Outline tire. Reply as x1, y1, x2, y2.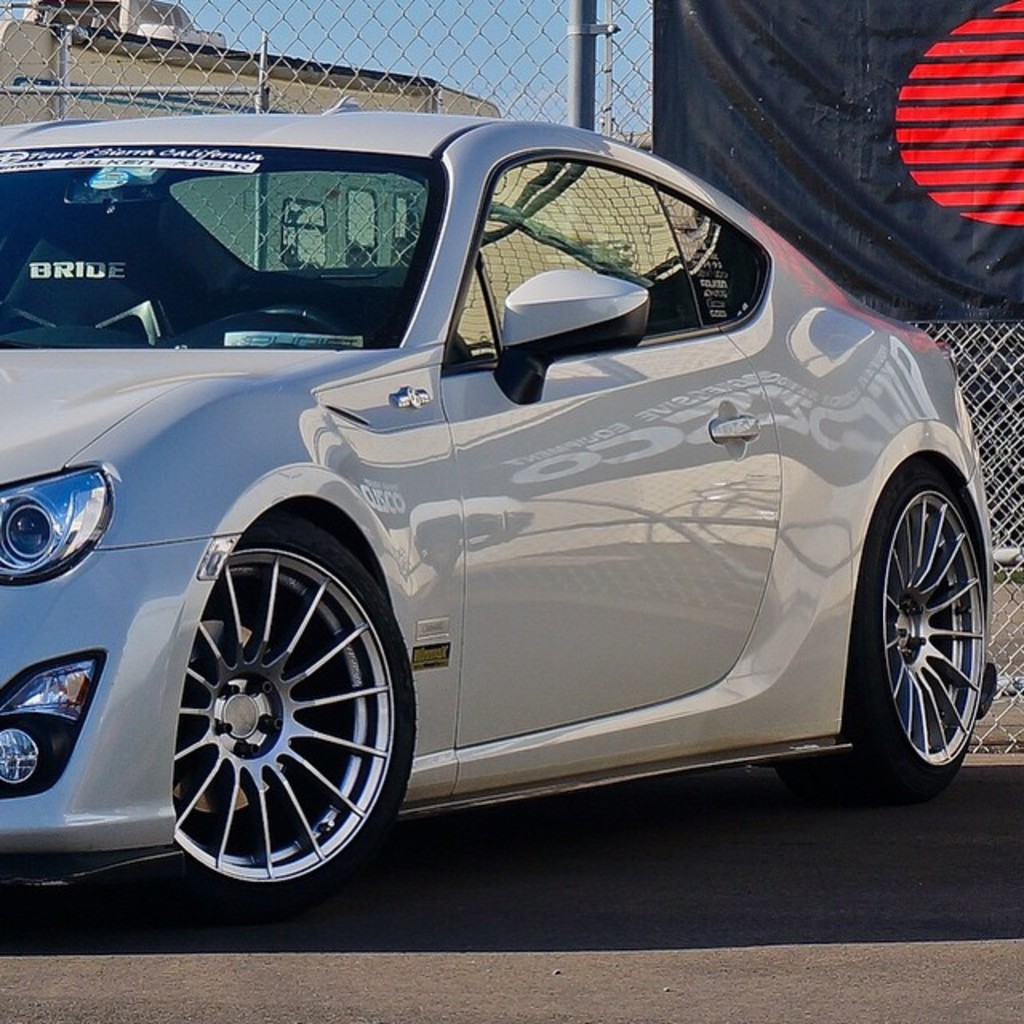
854, 440, 1003, 816.
